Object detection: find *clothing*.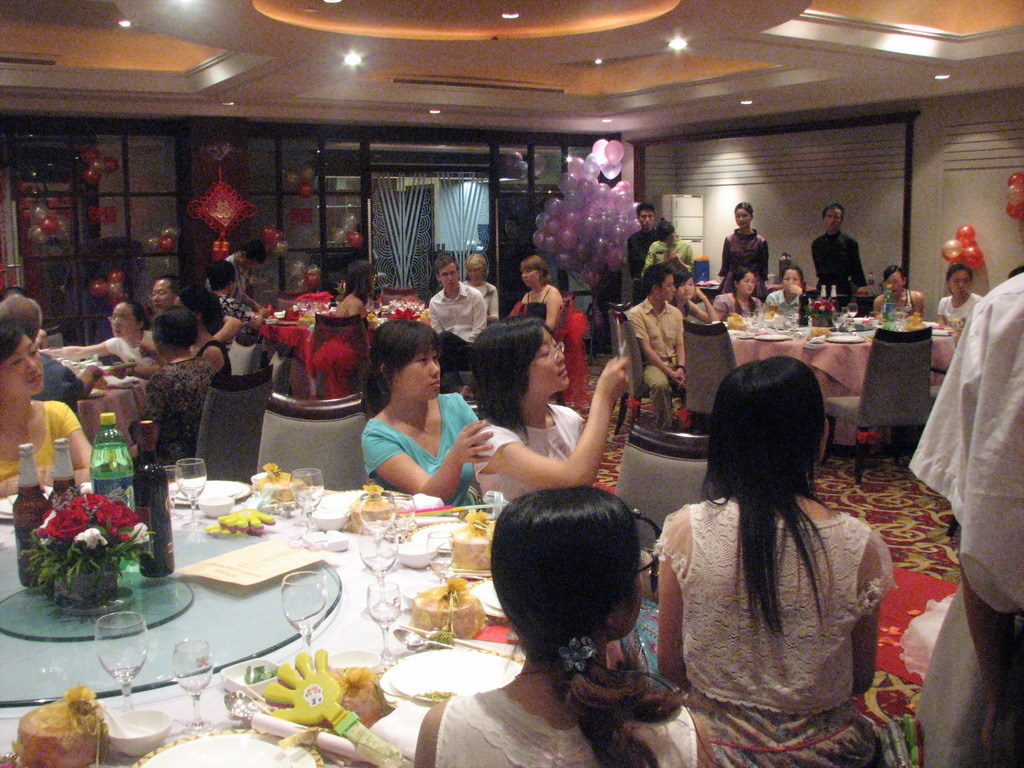
locate(193, 342, 236, 379).
